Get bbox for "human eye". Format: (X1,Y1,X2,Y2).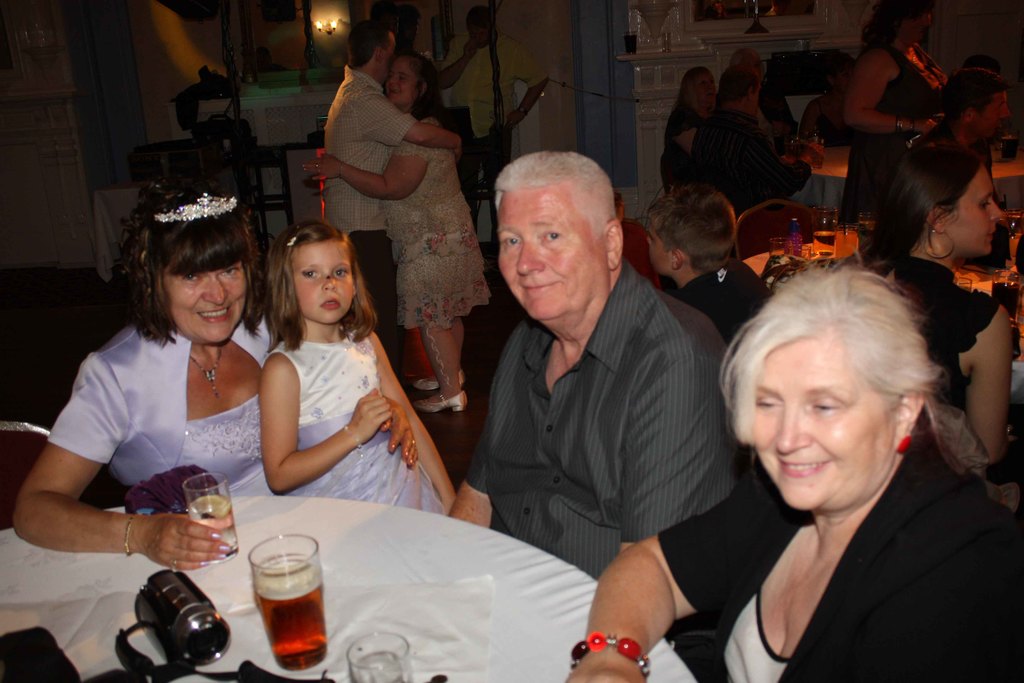
(752,391,782,409).
